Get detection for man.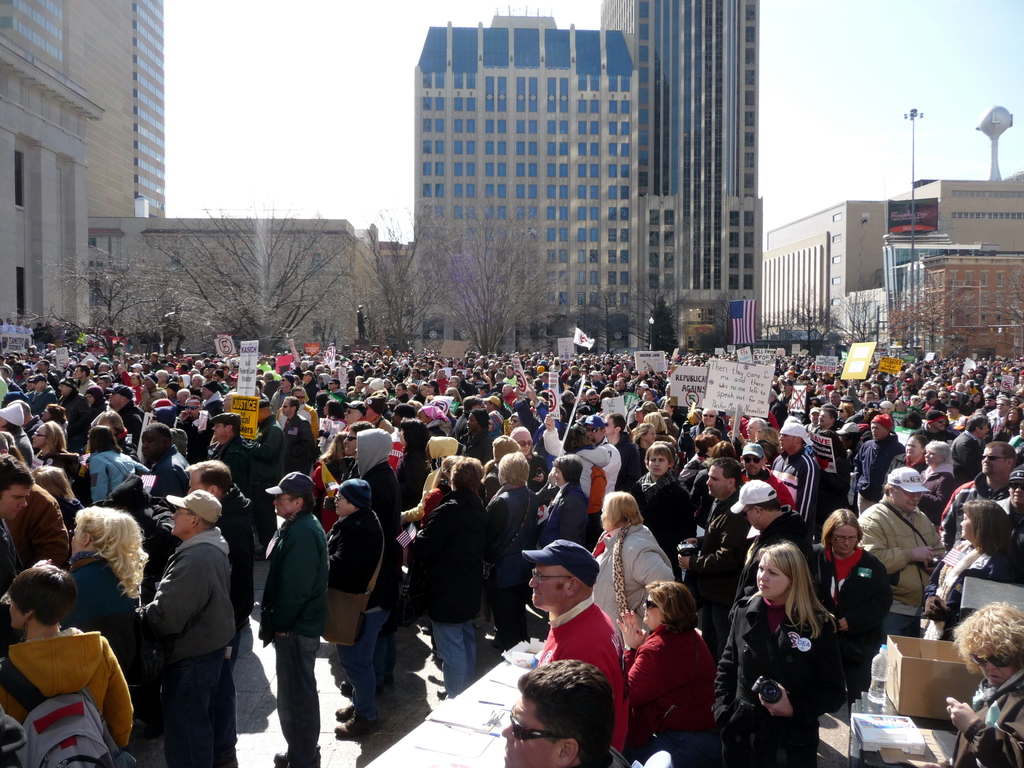
Detection: x1=131, y1=477, x2=242, y2=767.
